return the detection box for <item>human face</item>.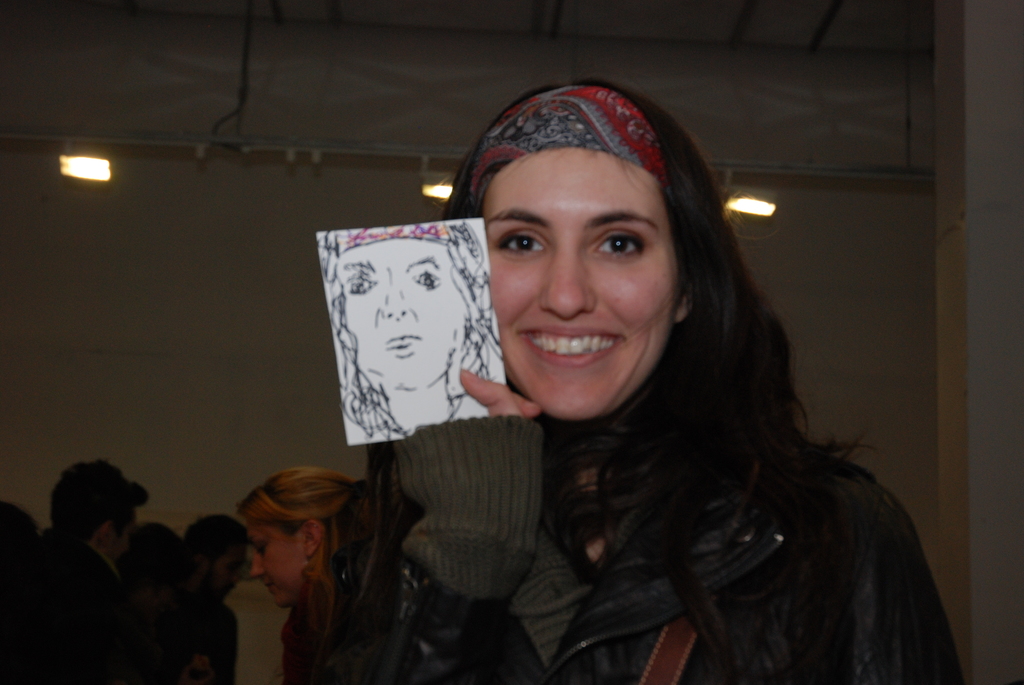
[248,519,307,613].
